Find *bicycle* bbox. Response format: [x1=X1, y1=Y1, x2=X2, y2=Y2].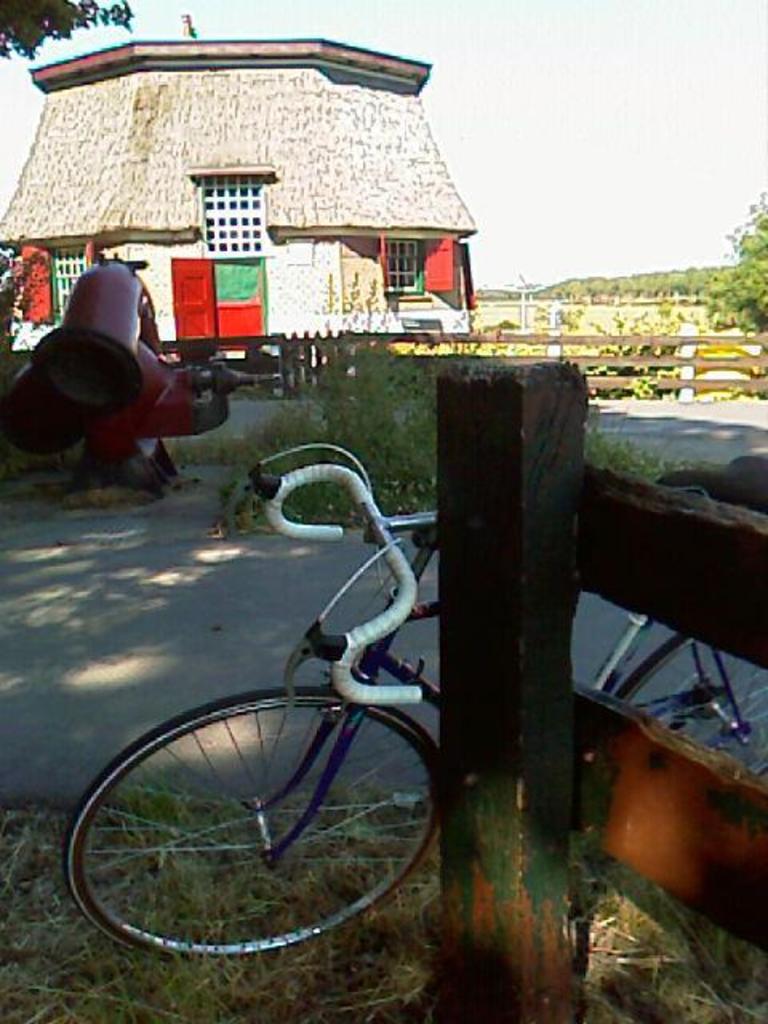
[x1=61, y1=442, x2=766, y2=957].
